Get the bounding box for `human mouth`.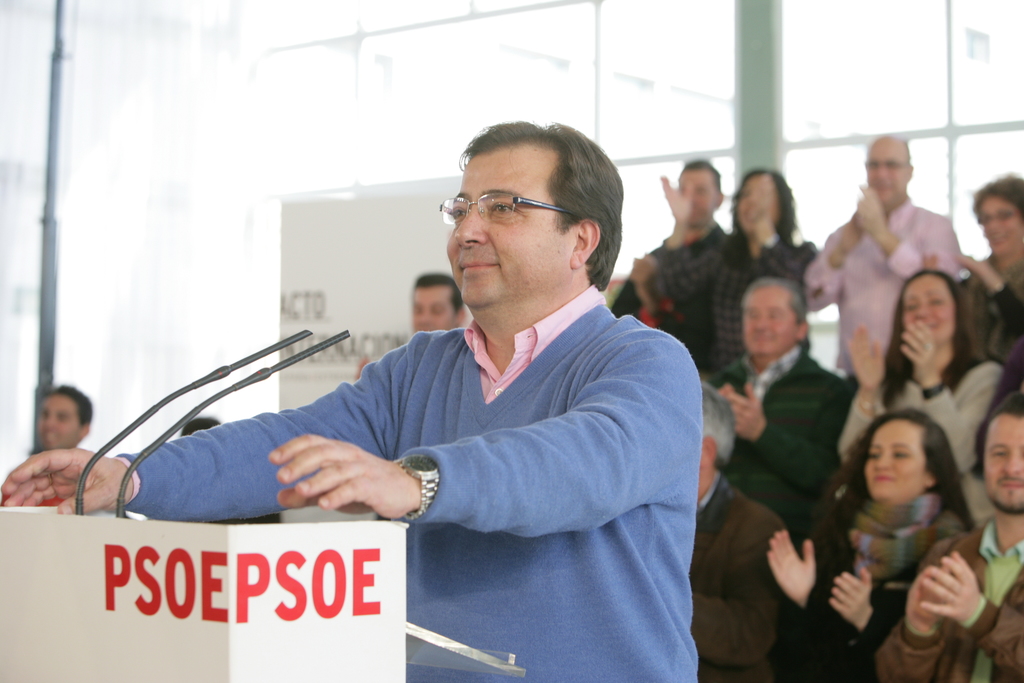
box=[42, 429, 59, 447].
